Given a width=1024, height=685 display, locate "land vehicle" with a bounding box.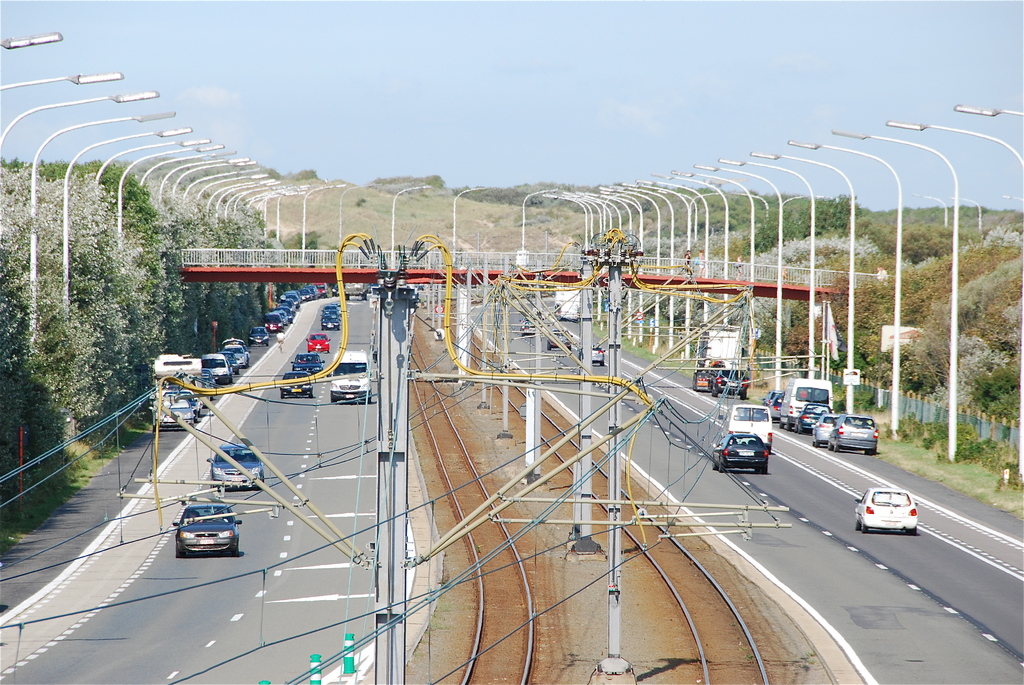
Located: x1=150, y1=351, x2=204, y2=418.
